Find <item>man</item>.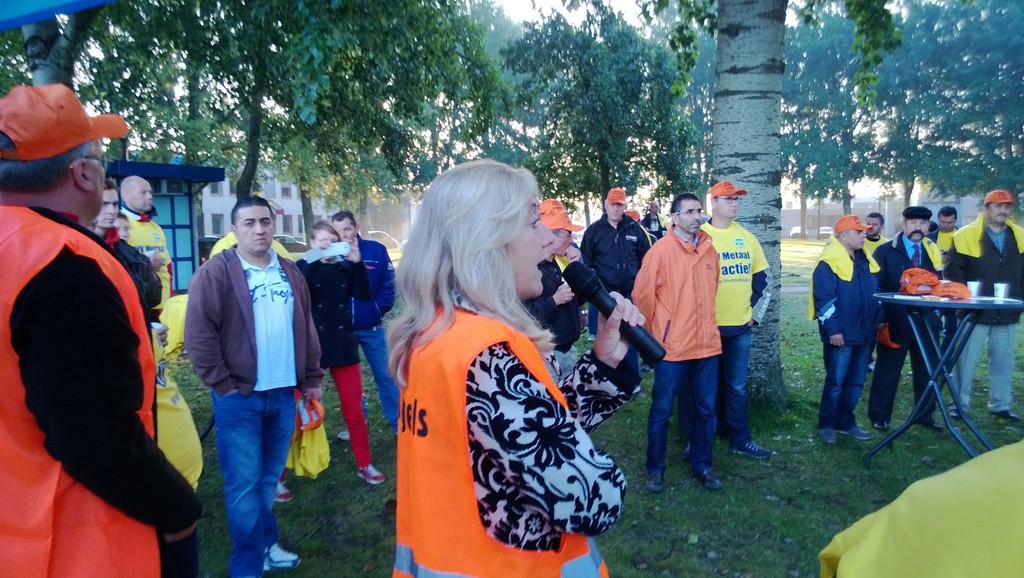
(x1=0, y1=79, x2=204, y2=577).
